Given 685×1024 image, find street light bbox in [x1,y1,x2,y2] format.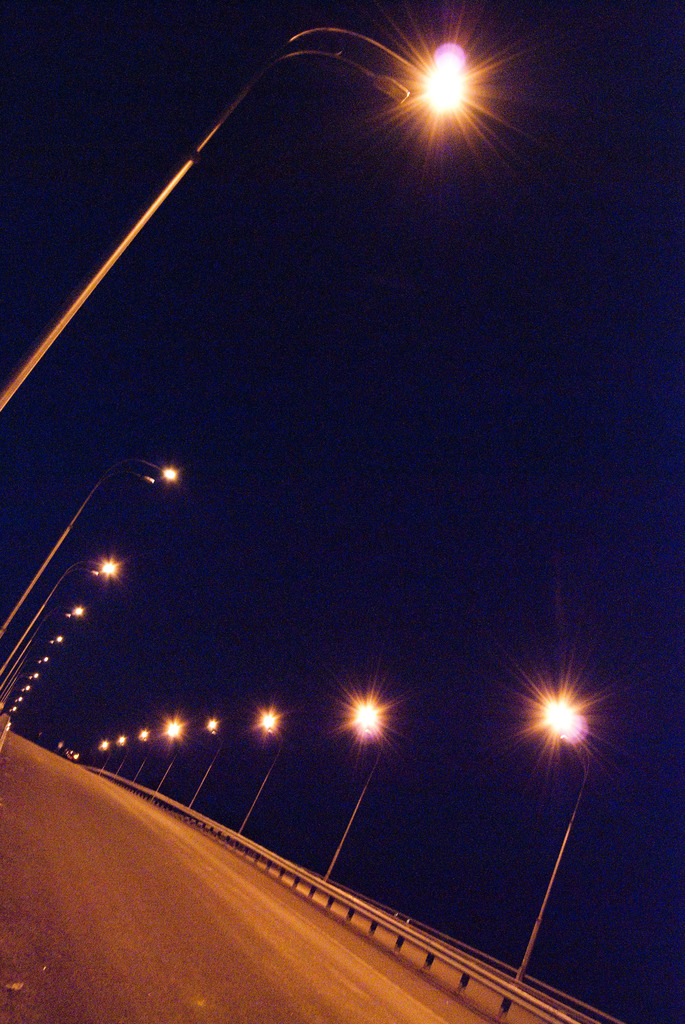
[129,724,160,781].
